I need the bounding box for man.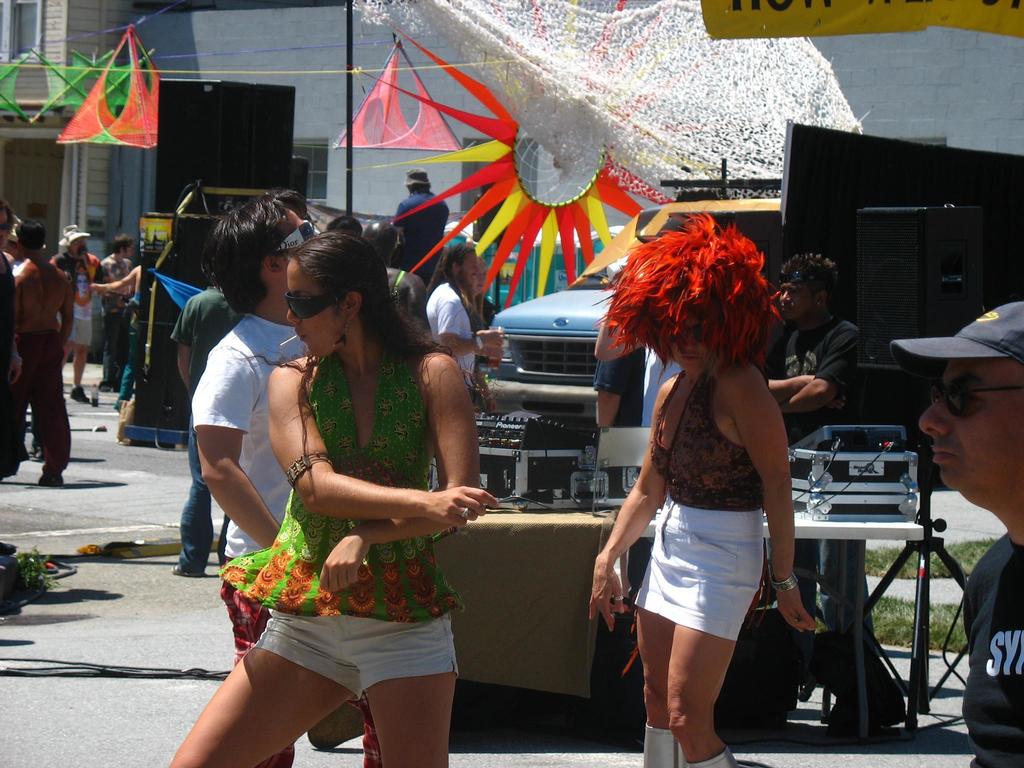
Here it is: l=890, t=303, r=1022, b=767.
